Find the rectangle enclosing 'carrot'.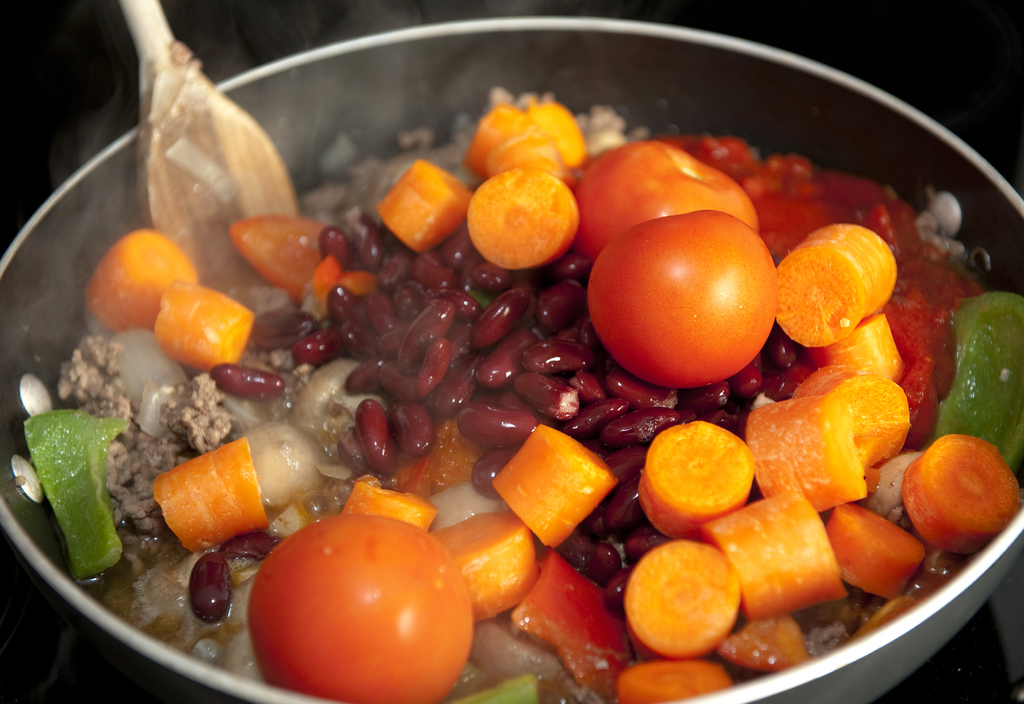
(x1=156, y1=433, x2=271, y2=551).
